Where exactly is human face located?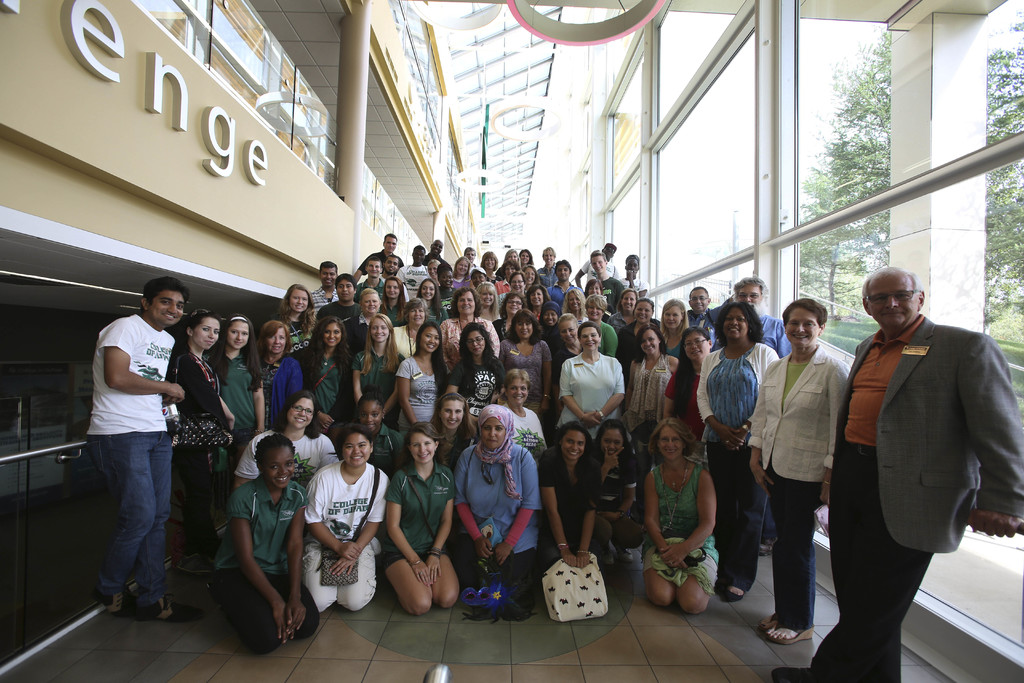
Its bounding box is {"left": 642, "top": 329, "right": 664, "bottom": 351}.
